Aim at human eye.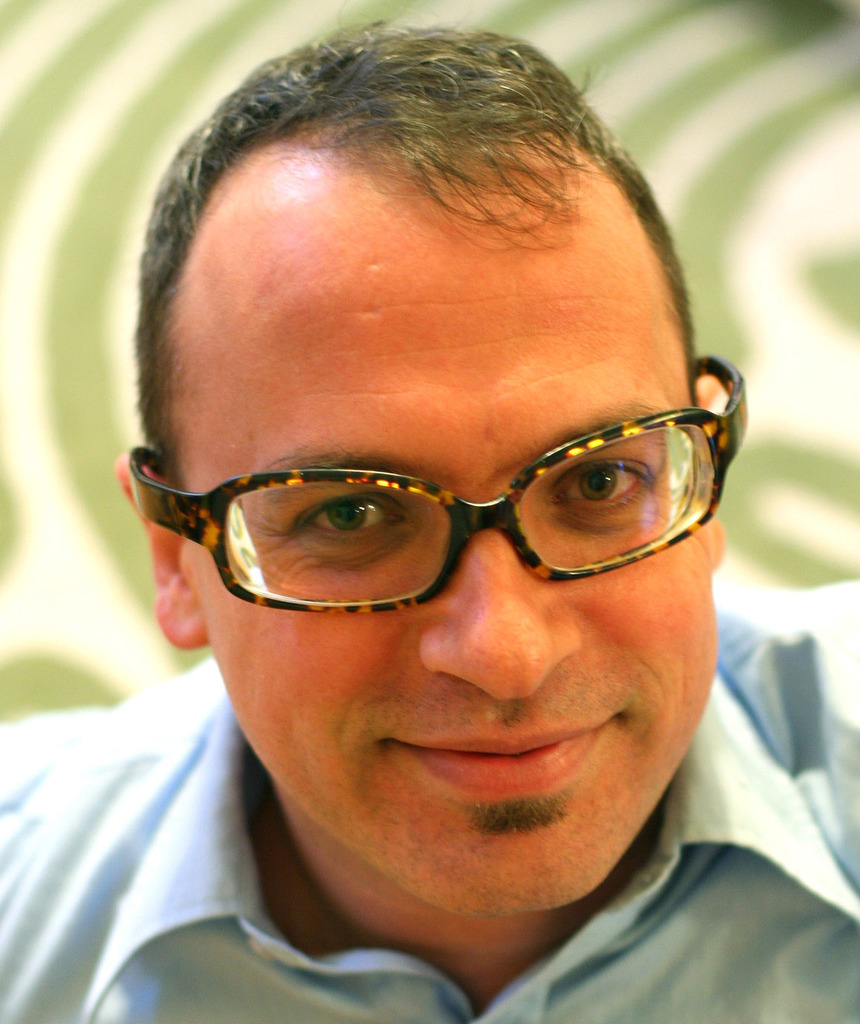
Aimed at crop(267, 488, 399, 551).
